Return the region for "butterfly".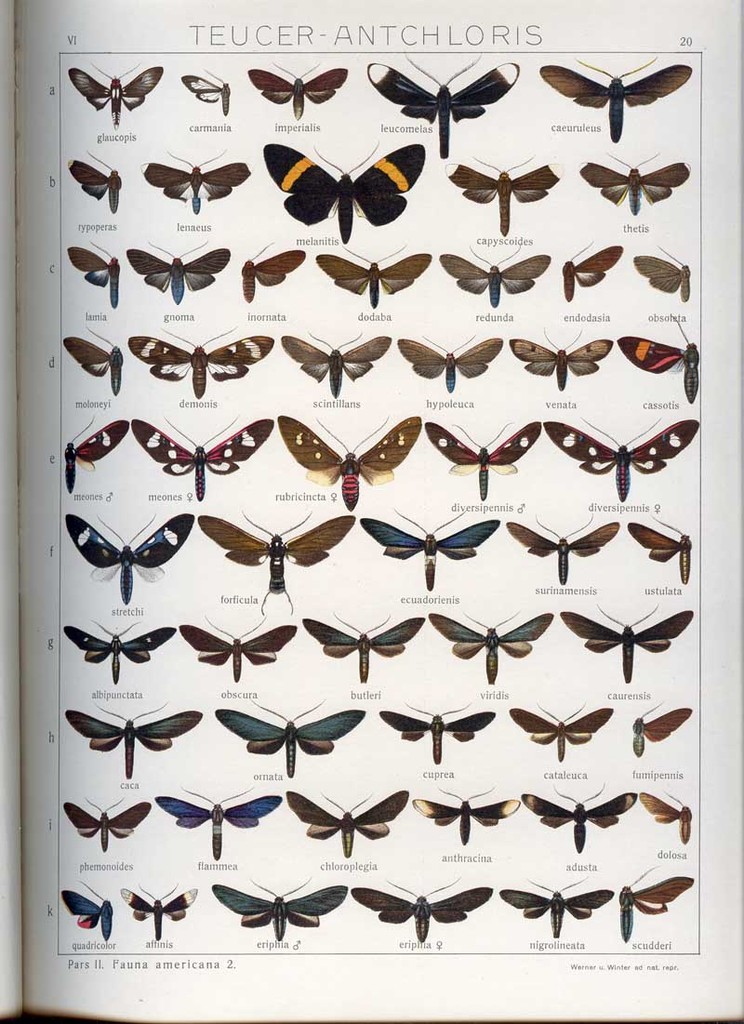
rect(415, 784, 513, 850).
